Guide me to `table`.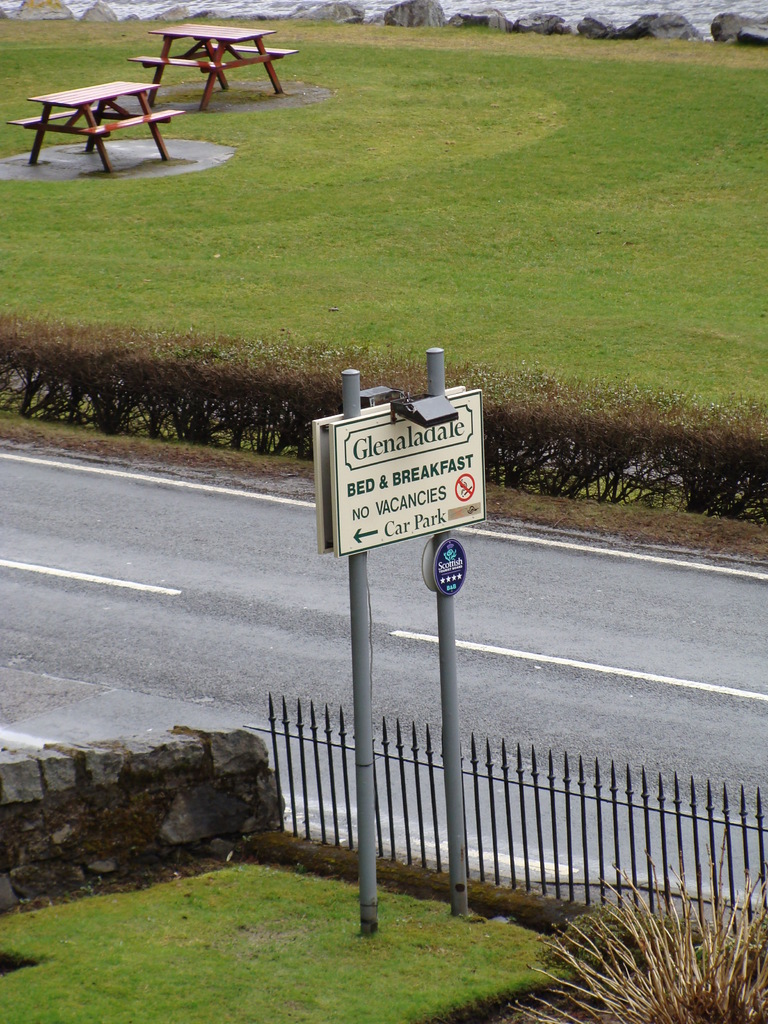
Guidance: {"left": 6, "top": 68, "right": 184, "bottom": 168}.
